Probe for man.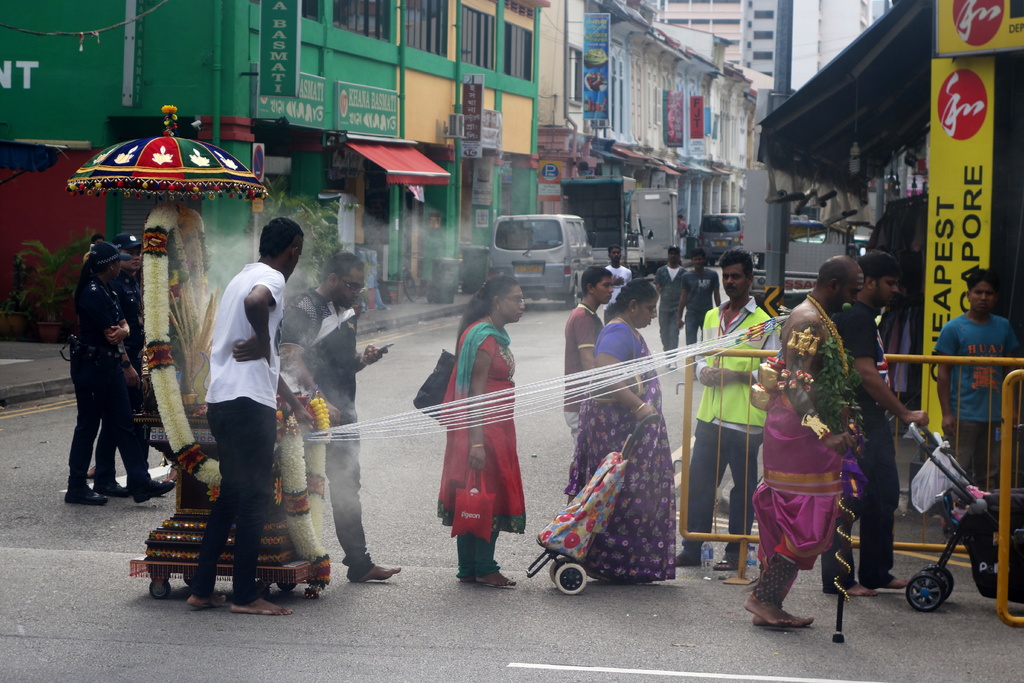
Probe result: (564, 267, 615, 446).
